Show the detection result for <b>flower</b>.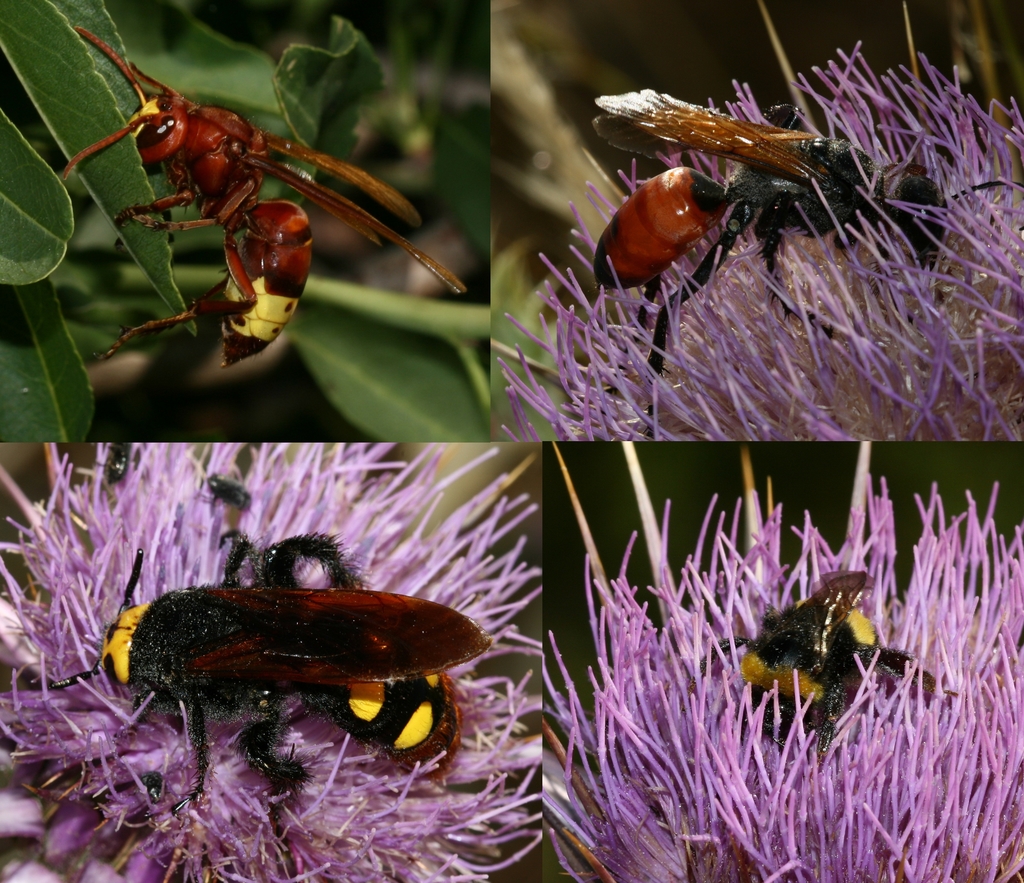
[551,479,1023,882].
